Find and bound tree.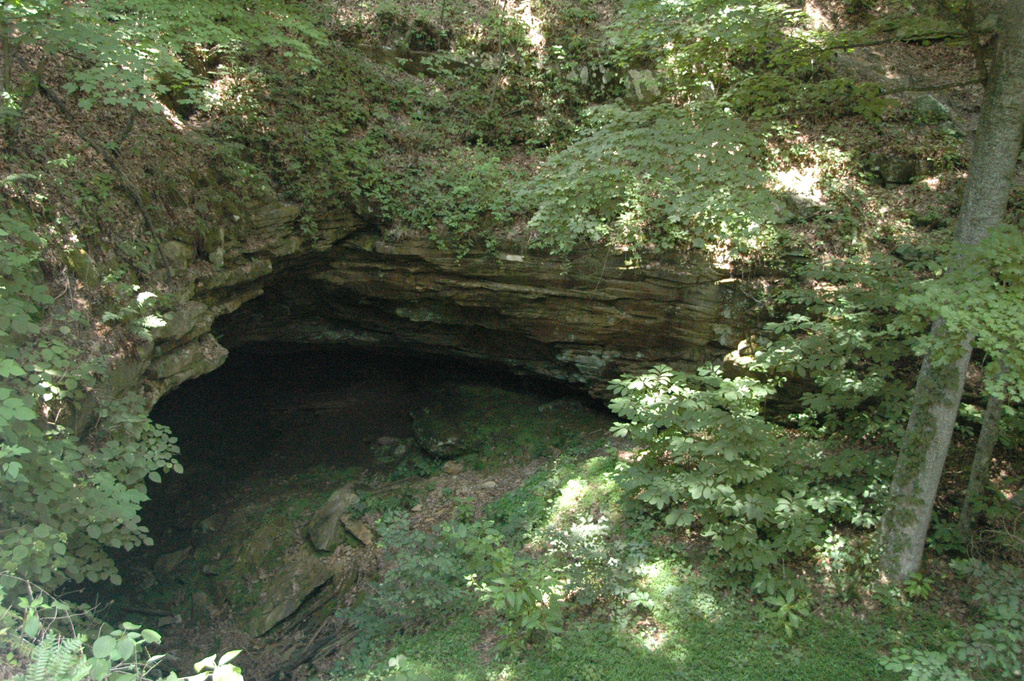
Bound: Rect(892, 0, 1023, 581).
